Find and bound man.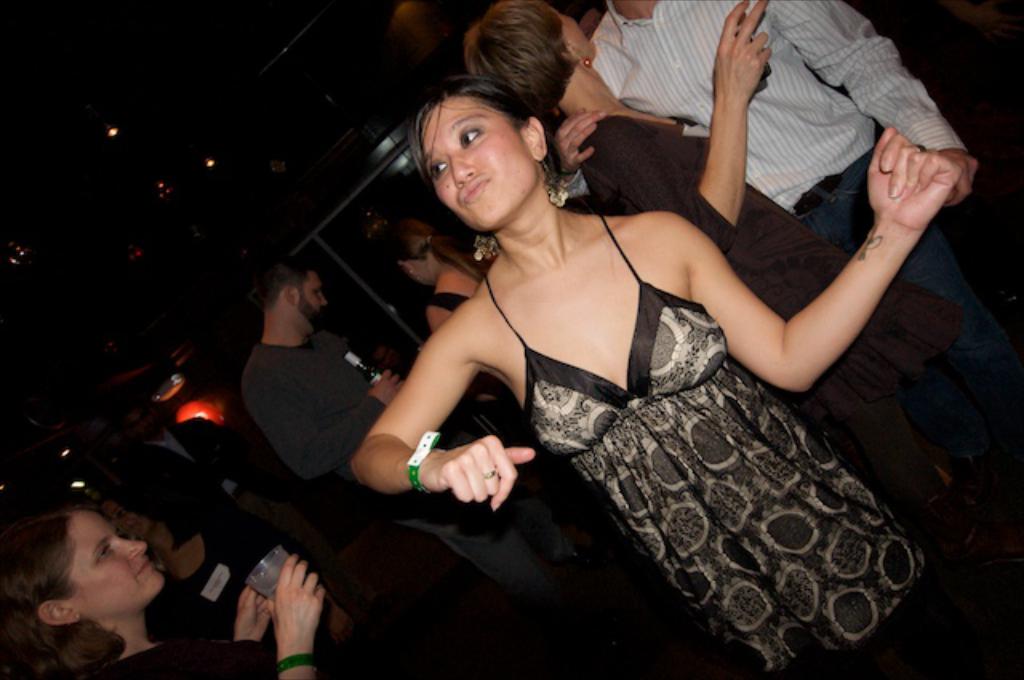
Bound: x1=110, y1=403, x2=315, y2=581.
